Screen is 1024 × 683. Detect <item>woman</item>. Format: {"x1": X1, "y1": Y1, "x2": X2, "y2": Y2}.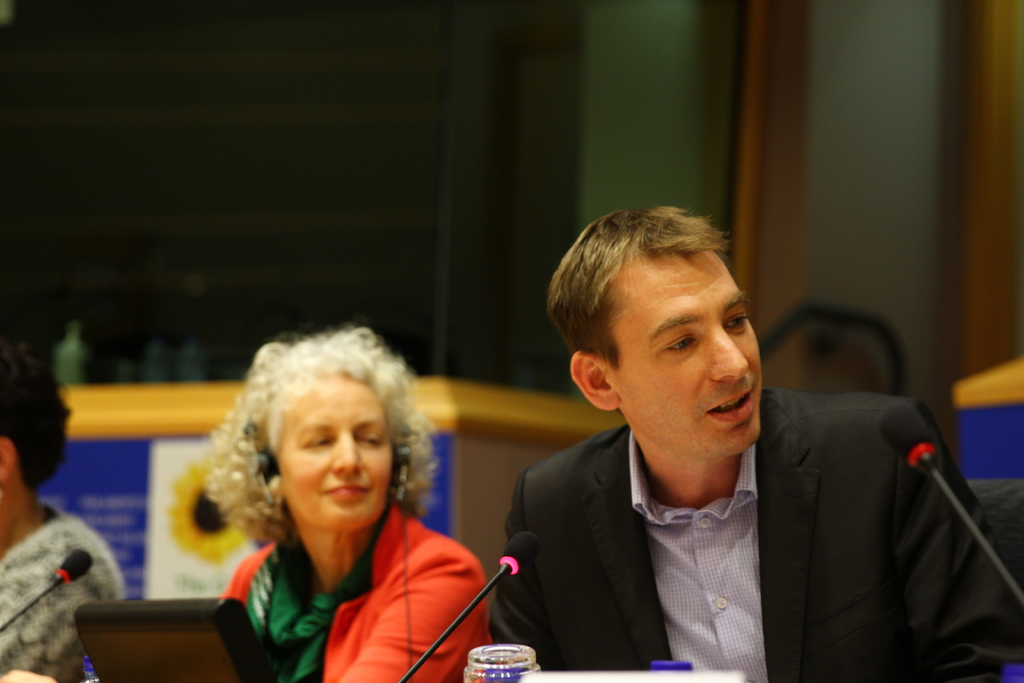
{"x1": 168, "y1": 331, "x2": 491, "y2": 650}.
